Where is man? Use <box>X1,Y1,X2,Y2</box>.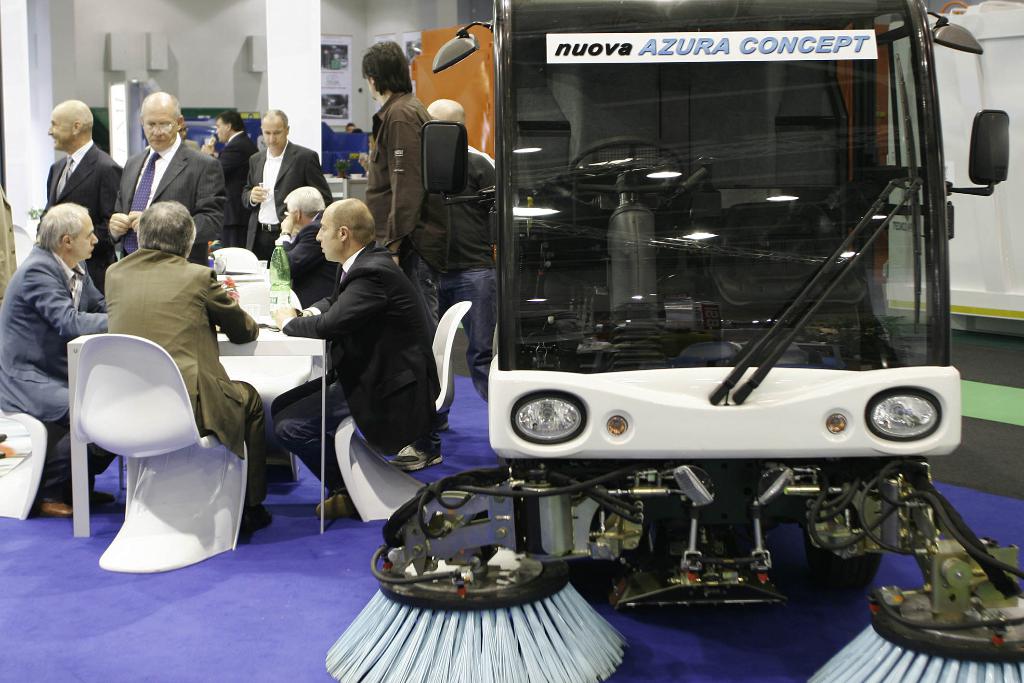
<box>33,97,123,288</box>.
